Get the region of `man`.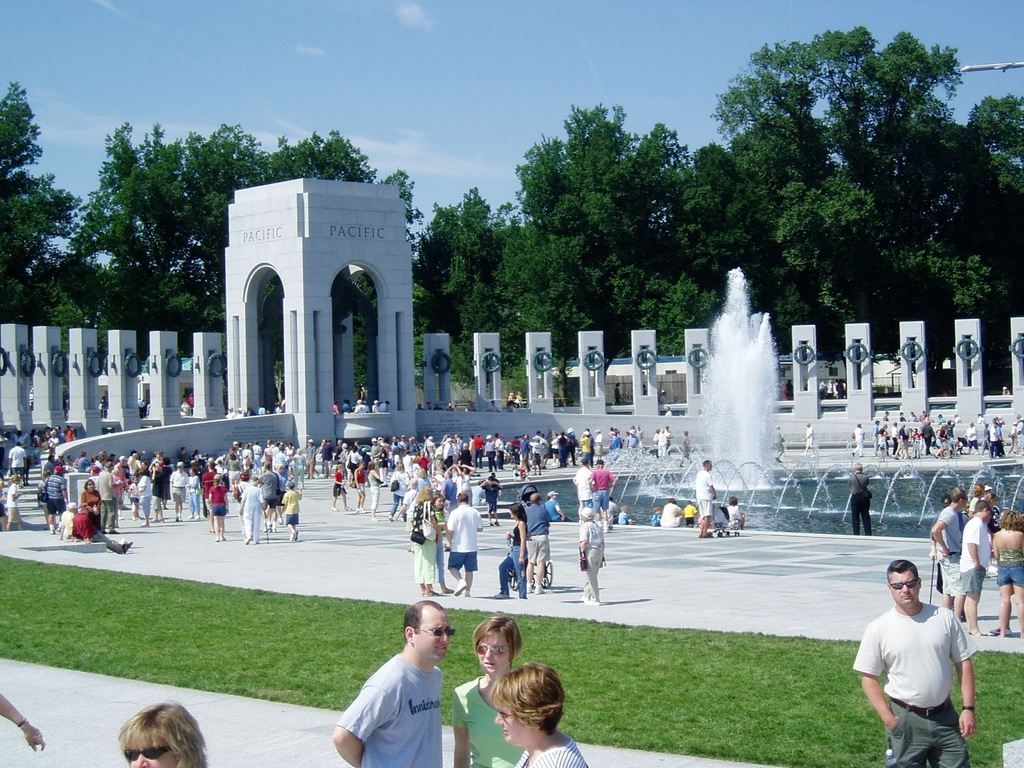
<region>4, 440, 26, 485</region>.
